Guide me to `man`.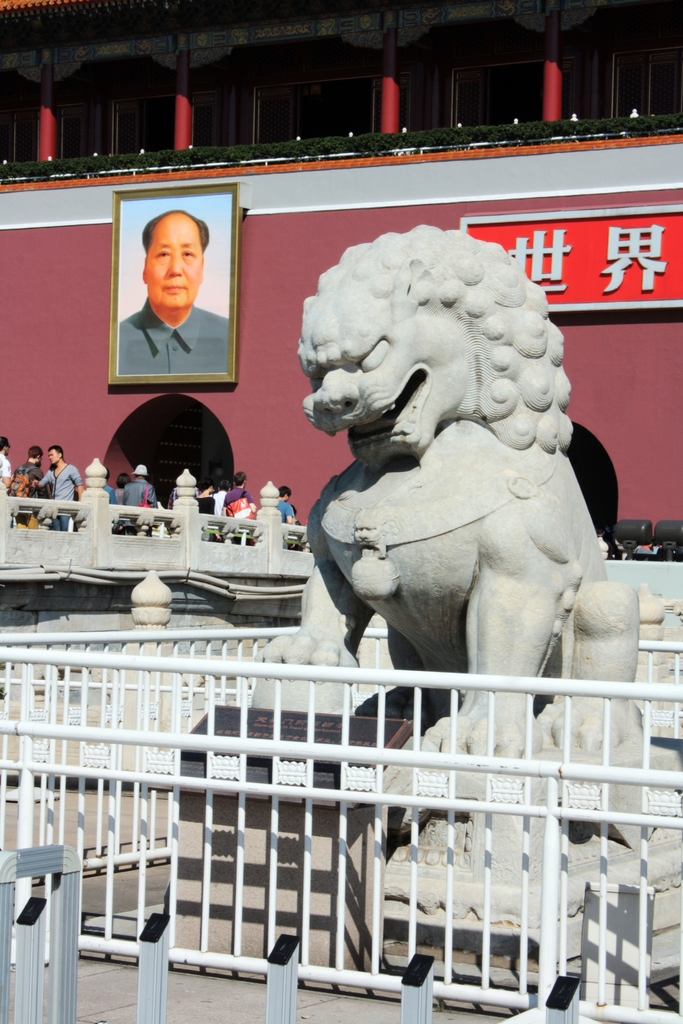
Guidance: x1=281 y1=490 x2=295 y2=525.
